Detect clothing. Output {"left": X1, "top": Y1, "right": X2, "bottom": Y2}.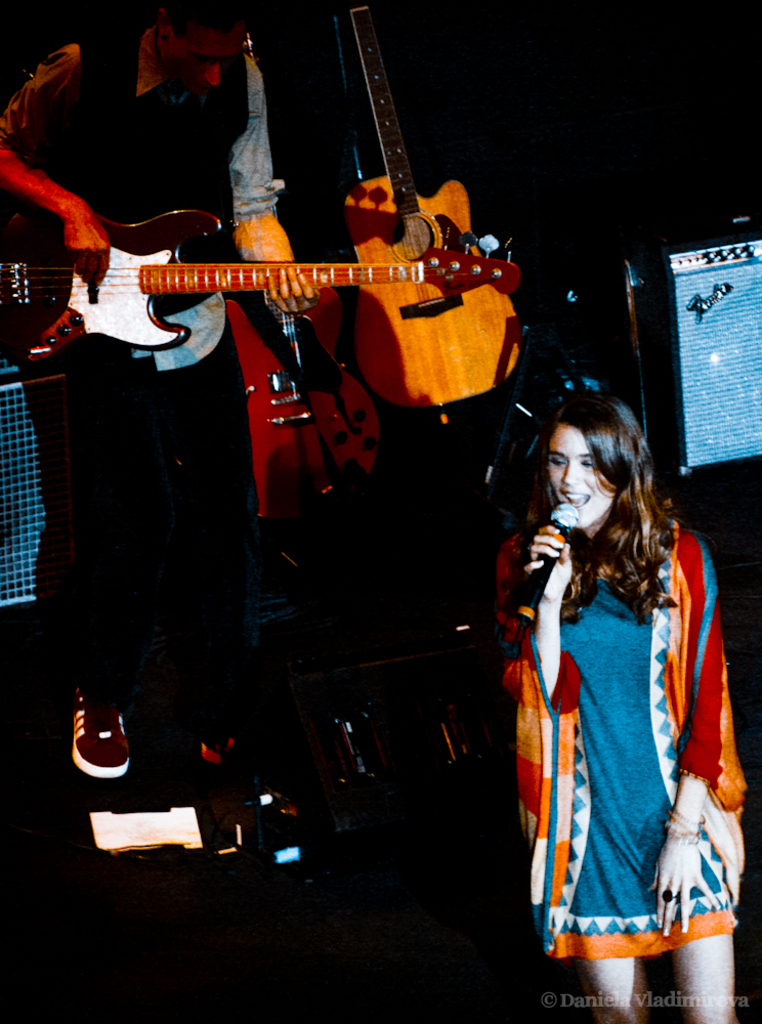
{"left": 492, "top": 512, "right": 758, "bottom": 959}.
